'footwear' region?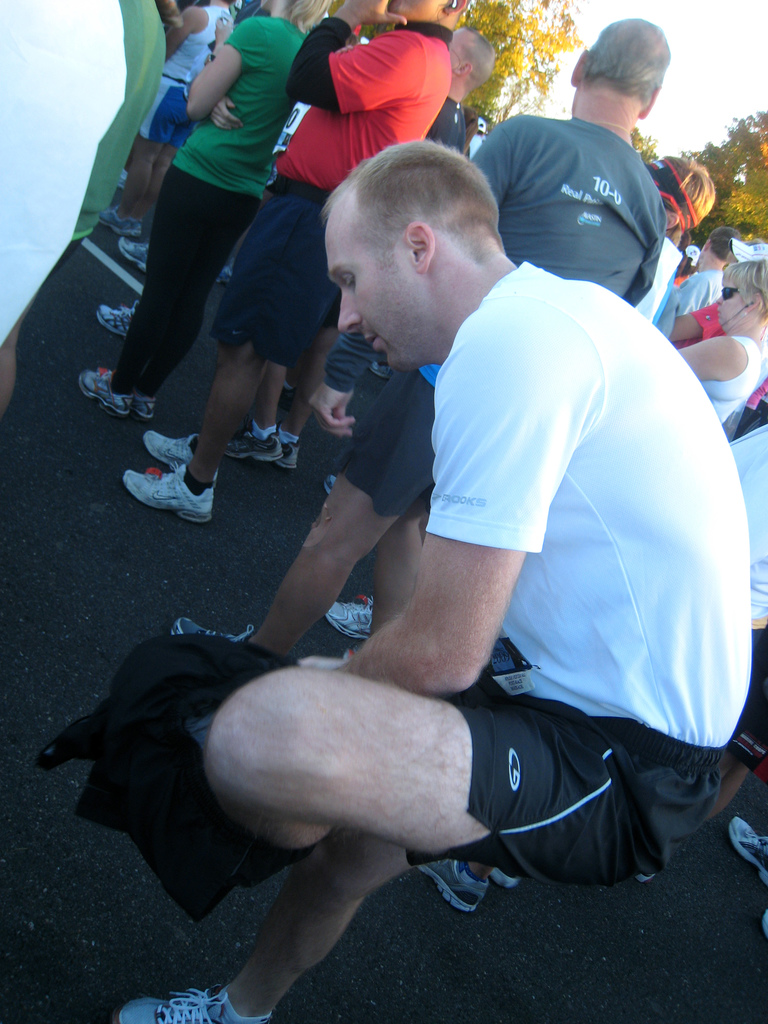
(323, 598, 377, 638)
